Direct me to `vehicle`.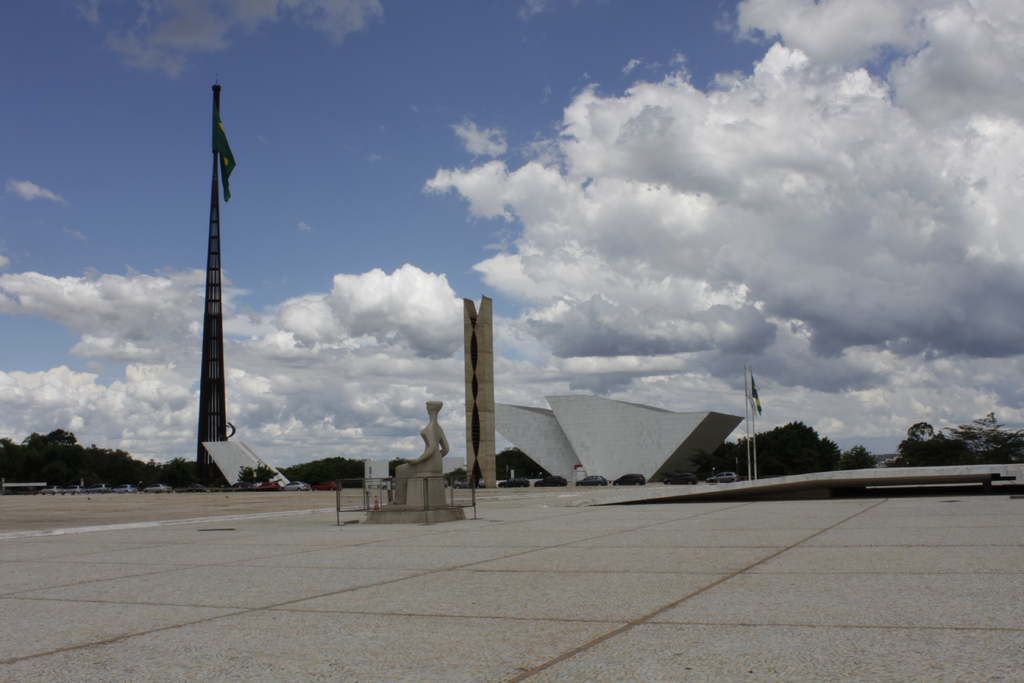
Direction: locate(575, 476, 606, 488).
